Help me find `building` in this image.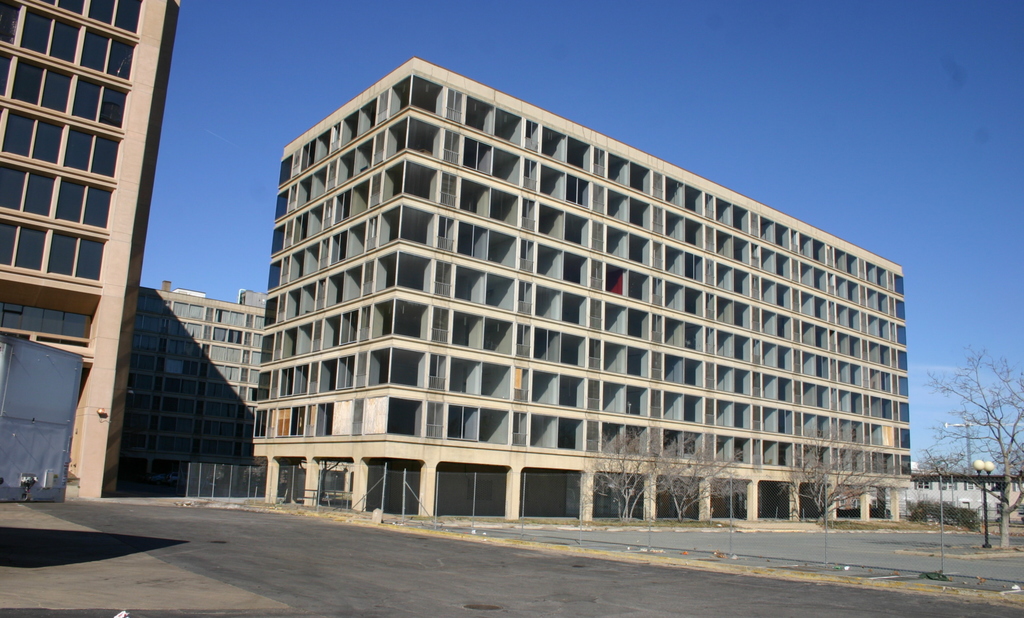
Found it: [x1=0, y1=0, x2=179, y2=498].
